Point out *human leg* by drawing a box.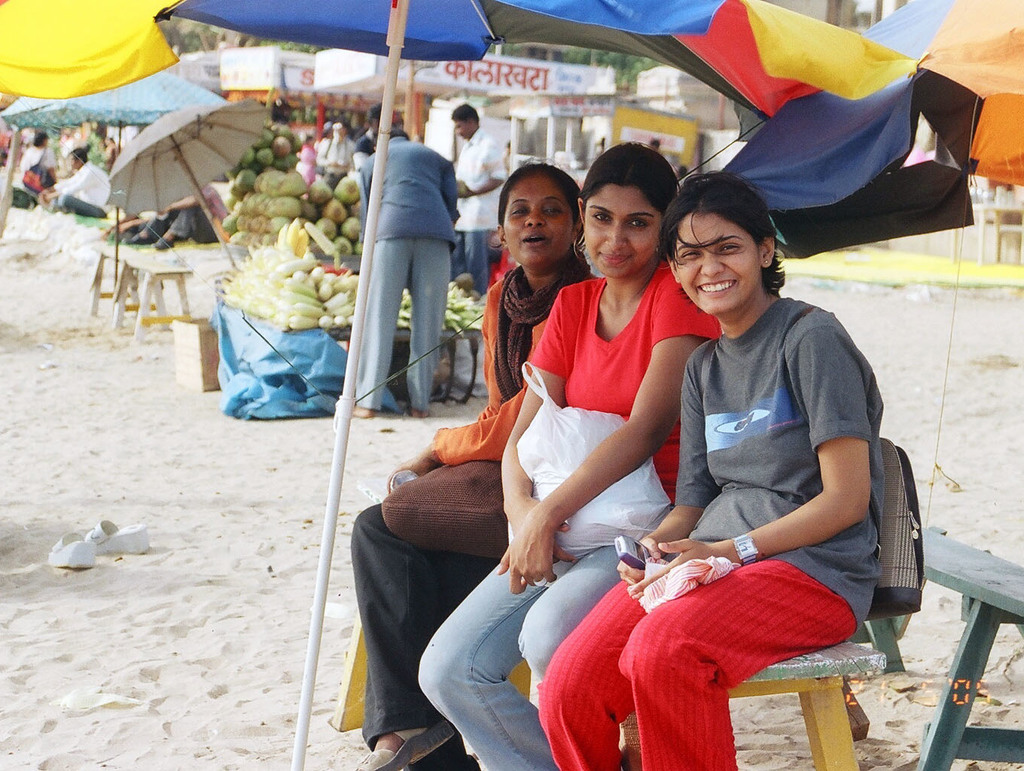
345 505 456 770.
